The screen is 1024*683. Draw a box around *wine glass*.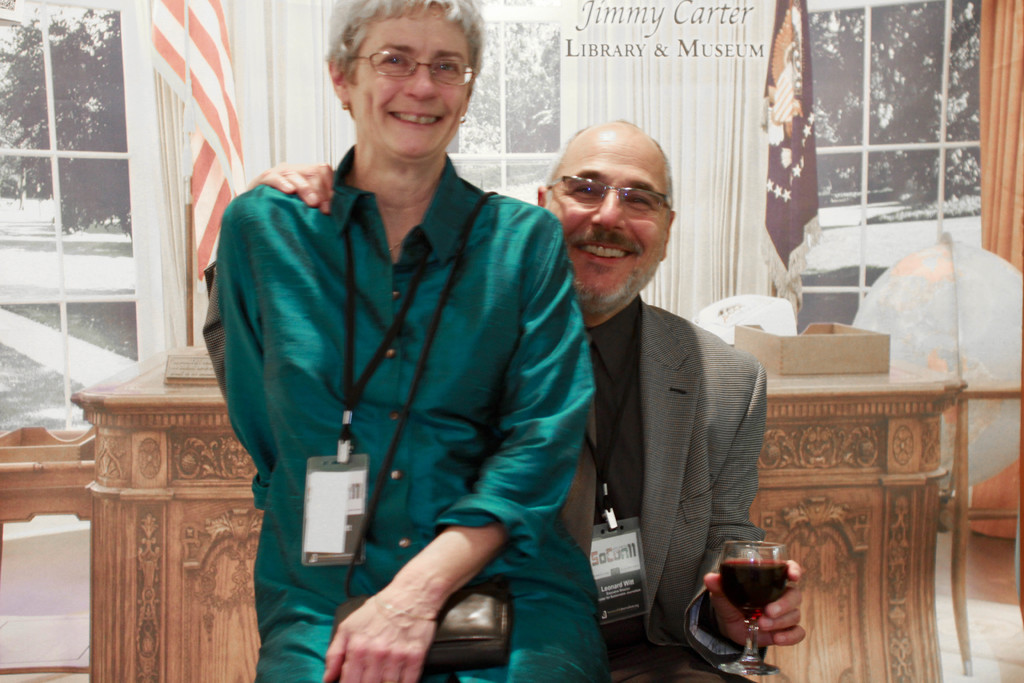
BBox(719, 541, 787, 674).
